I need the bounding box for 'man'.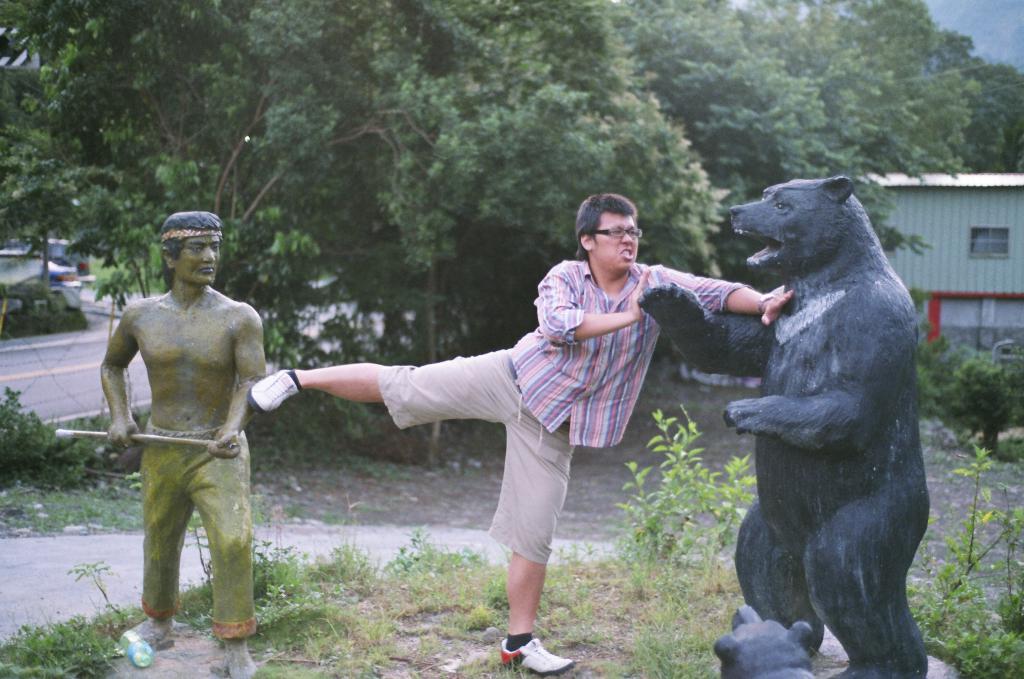
Here it is: 246:193:797:676.
